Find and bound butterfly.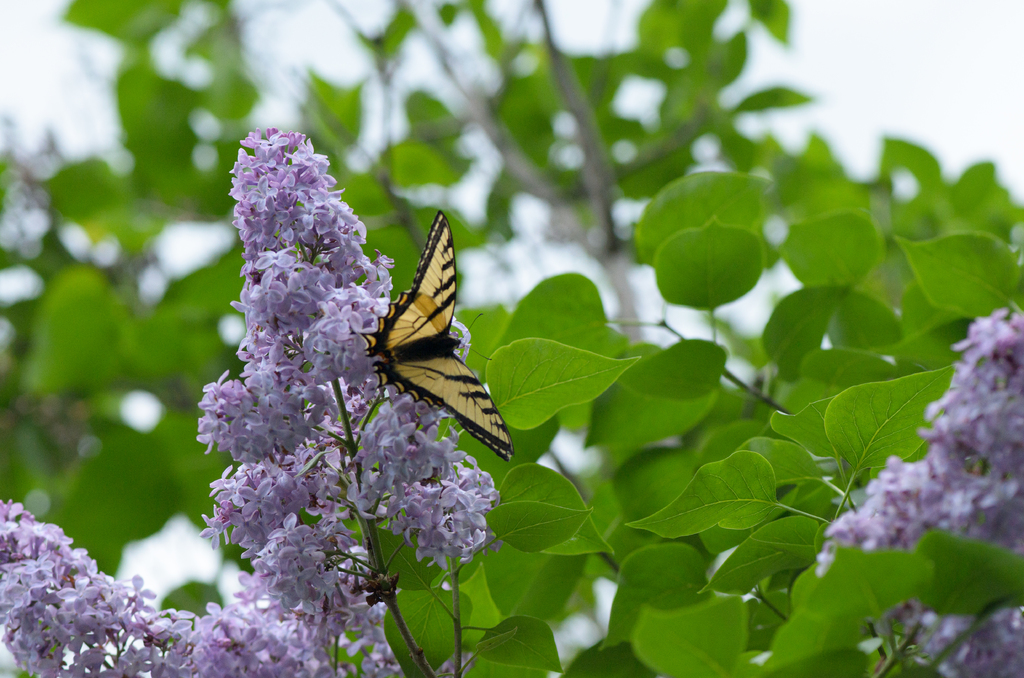
Bound: [342,221,515,471].
